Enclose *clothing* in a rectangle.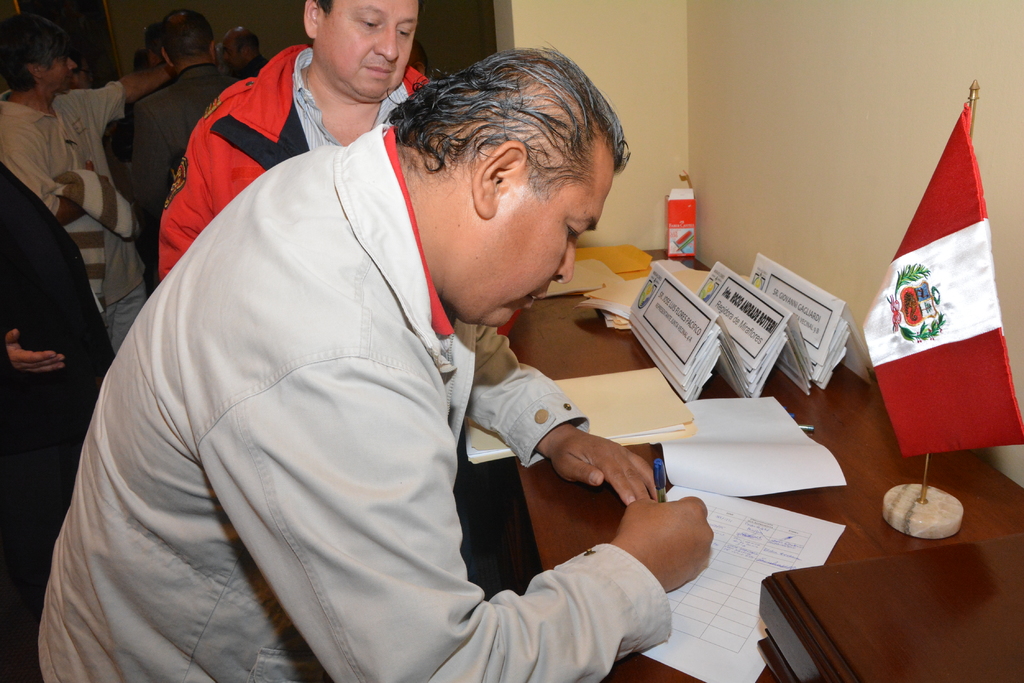
detection(60, 101, 708, 662).
